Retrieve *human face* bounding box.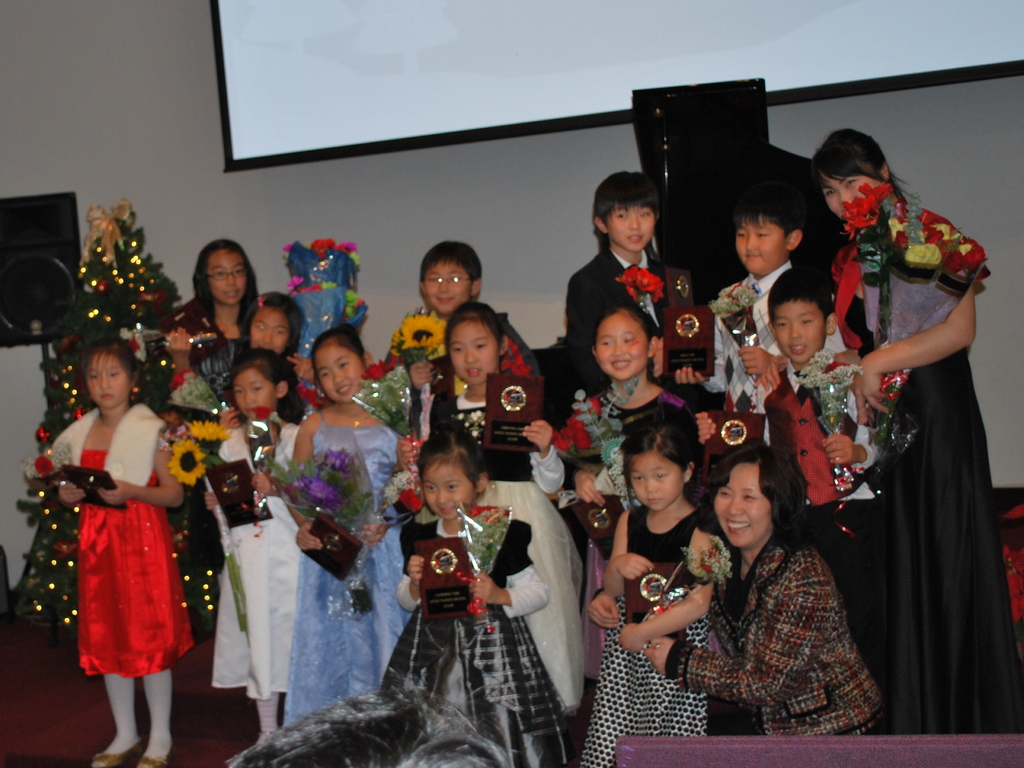
Bounding box: left=770, top=301, right=826, bottom=368.
